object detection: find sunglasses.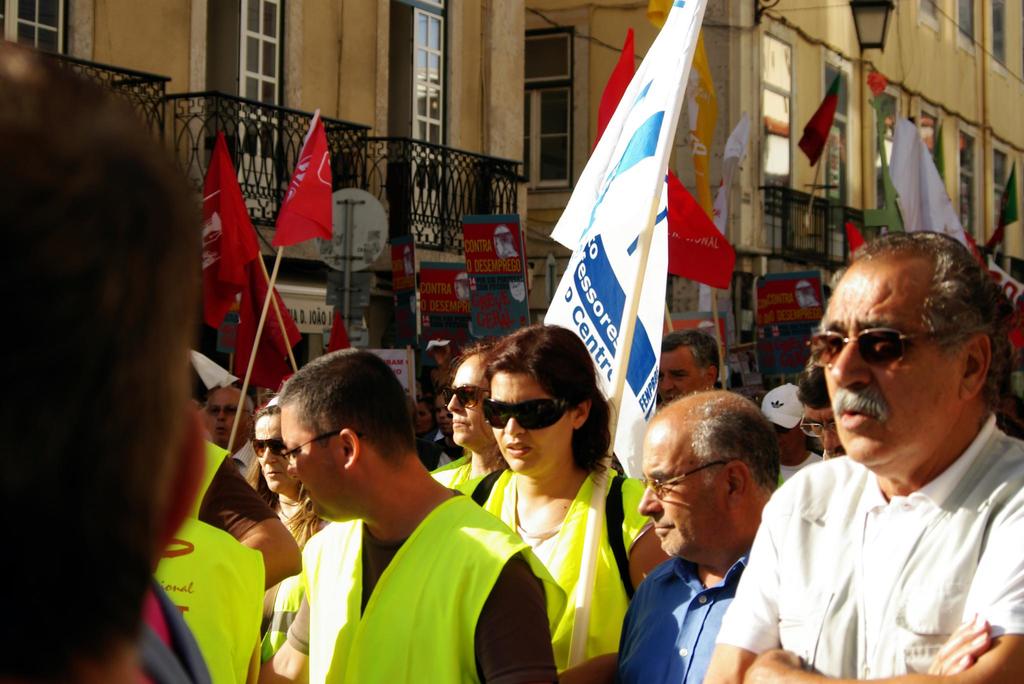
<box>444,382,492,410</box>.
